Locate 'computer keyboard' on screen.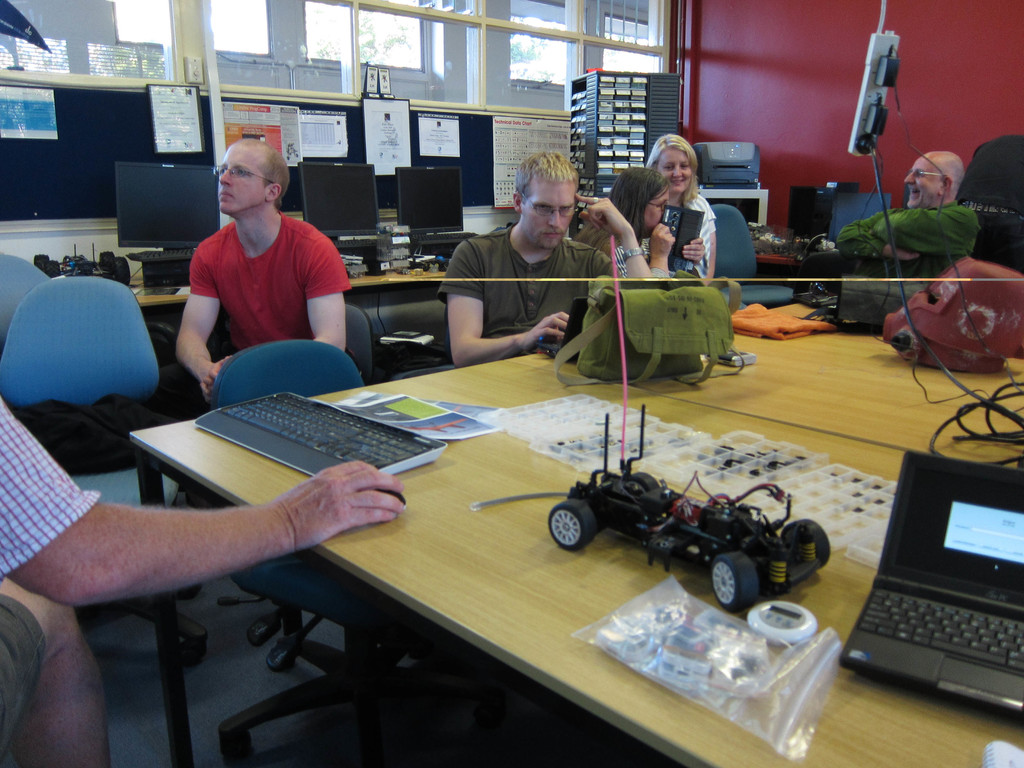
On screen at [413, 230, 480, 244].
